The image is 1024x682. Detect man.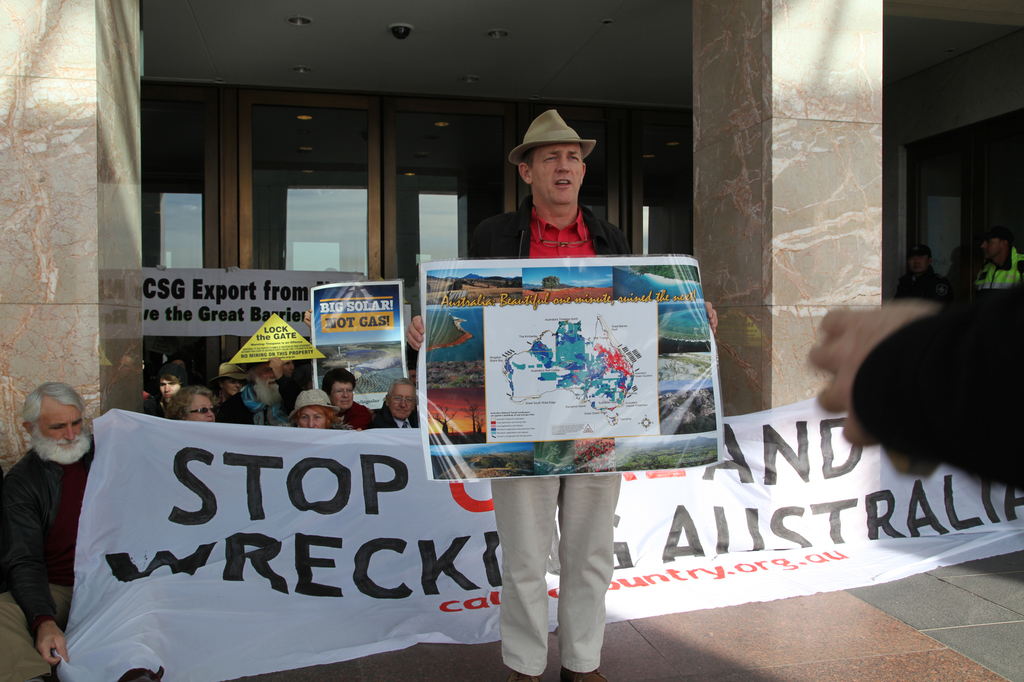
Detection: region(214, 363, 299, 427).
